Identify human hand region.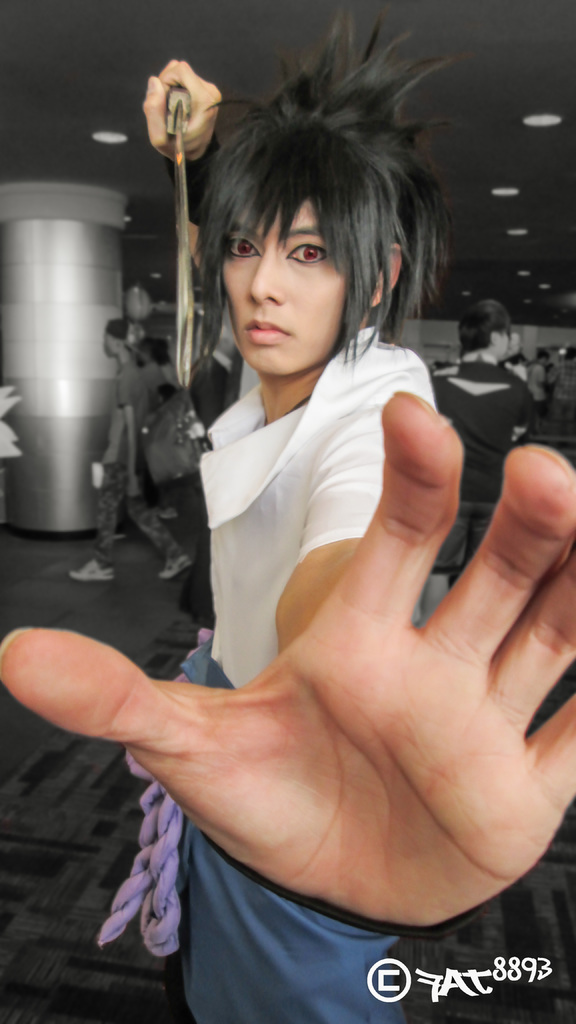
Region: {"x1": 6, "y1": 335, "x2": 572, "y2": 993}.
